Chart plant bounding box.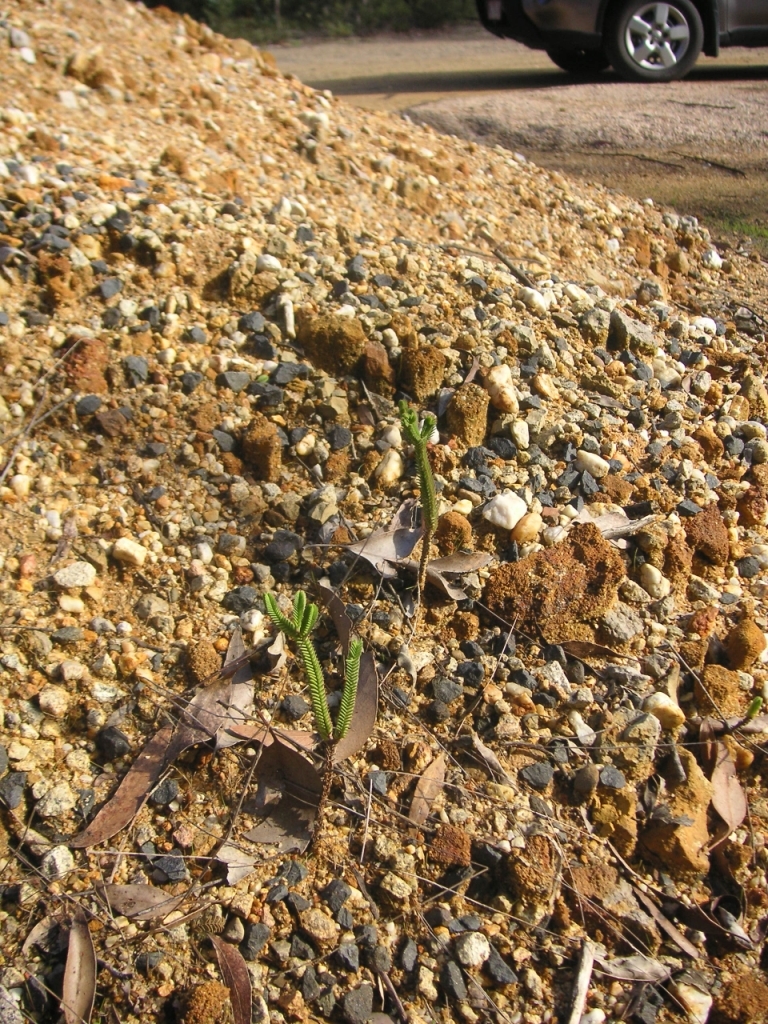
Charted: bbox(400, 399, 440, 592).
